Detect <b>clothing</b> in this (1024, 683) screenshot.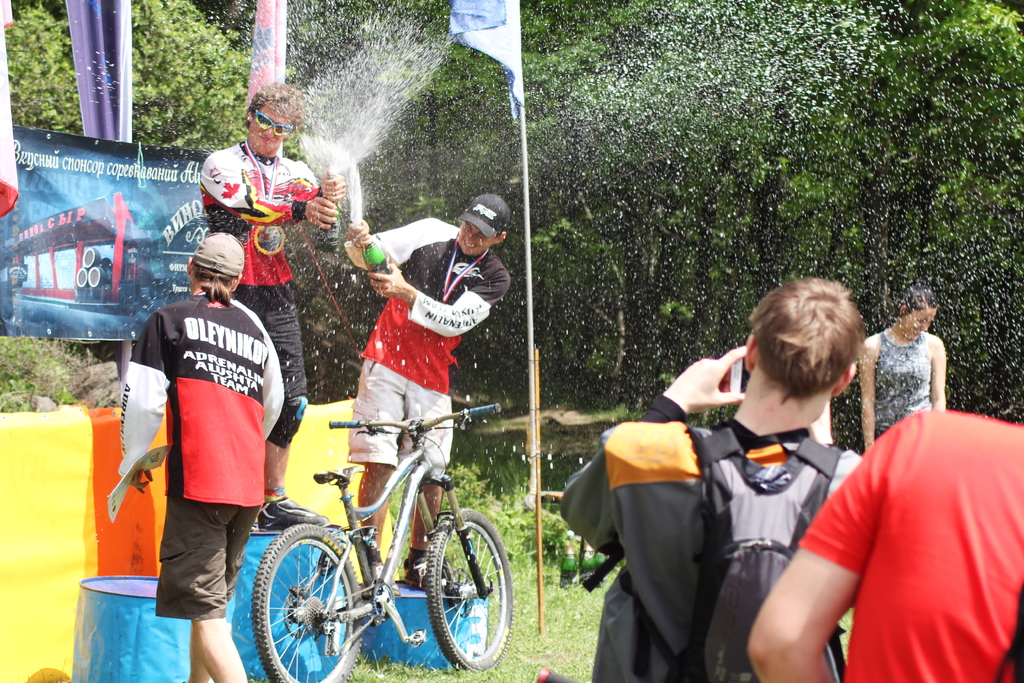
Detection: 362,217,509,477.
